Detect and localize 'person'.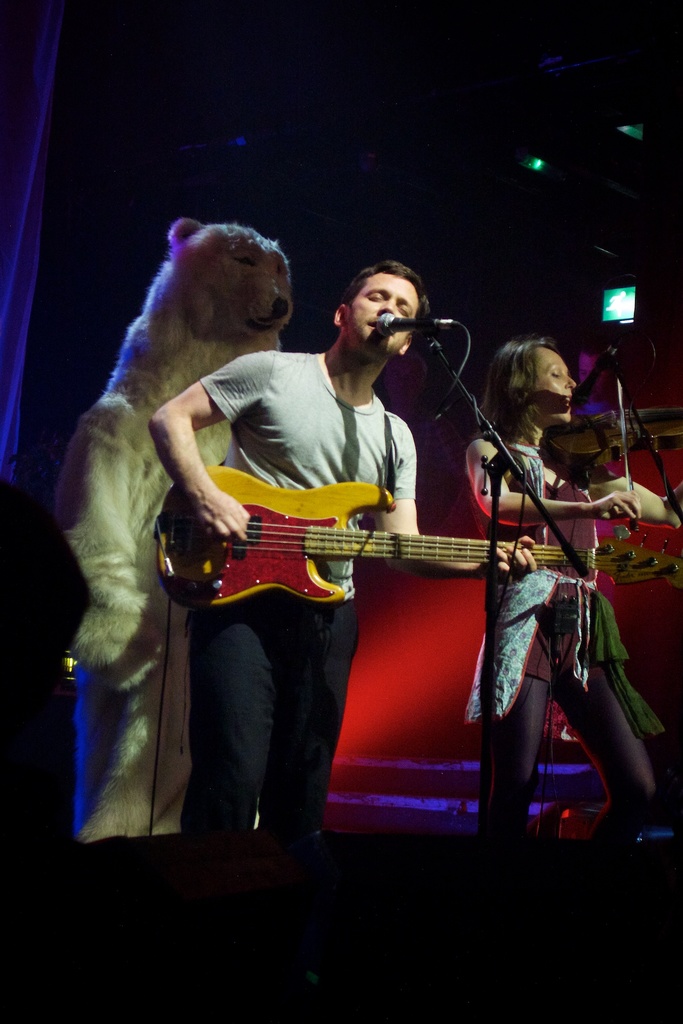
Localized at <box>431,339,630,868</box>.
